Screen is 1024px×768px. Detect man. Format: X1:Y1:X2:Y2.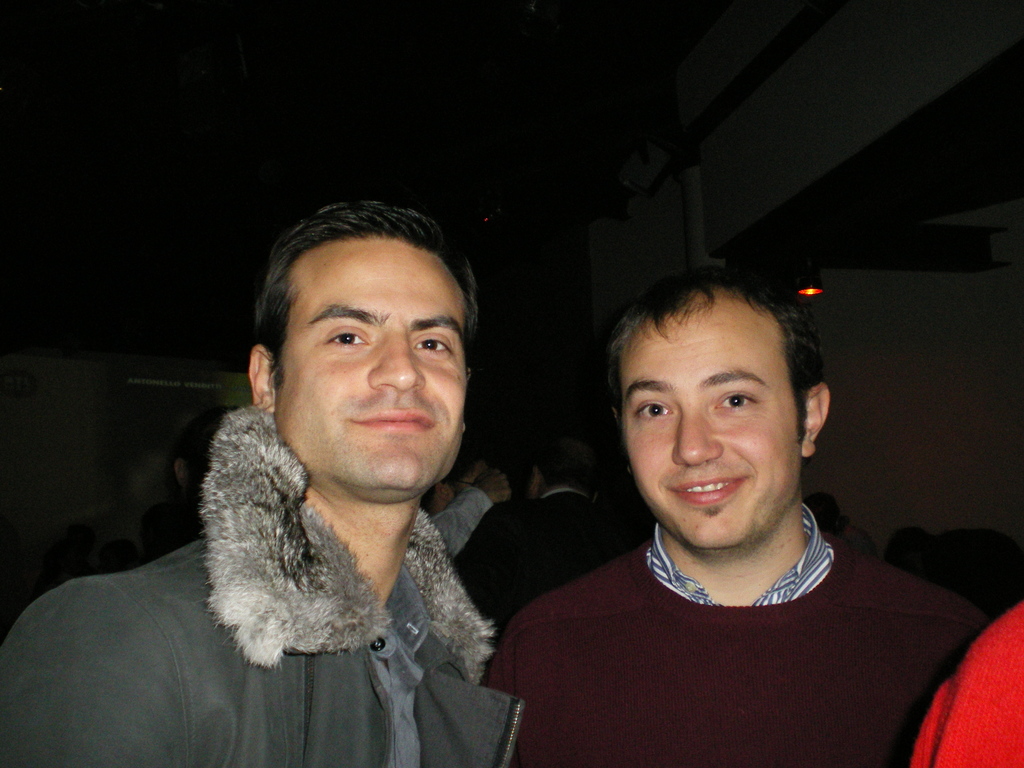
0:198:519:767.
